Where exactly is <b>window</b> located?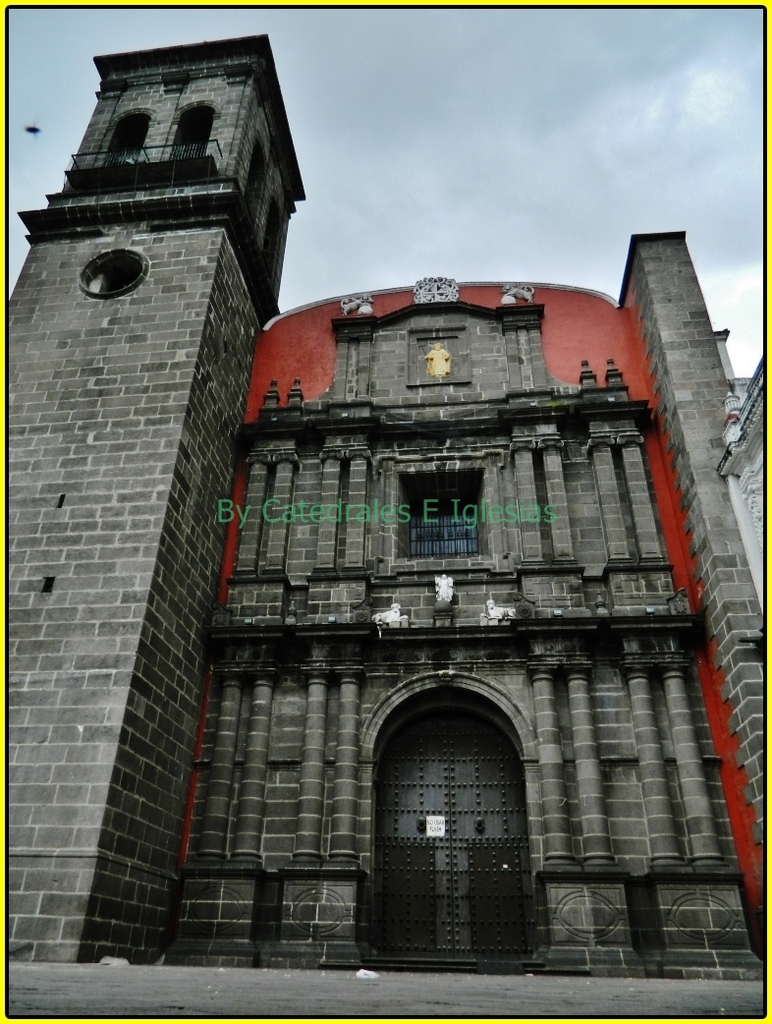
Its bounding box is <region>391, 455, 475, 548</region>.
